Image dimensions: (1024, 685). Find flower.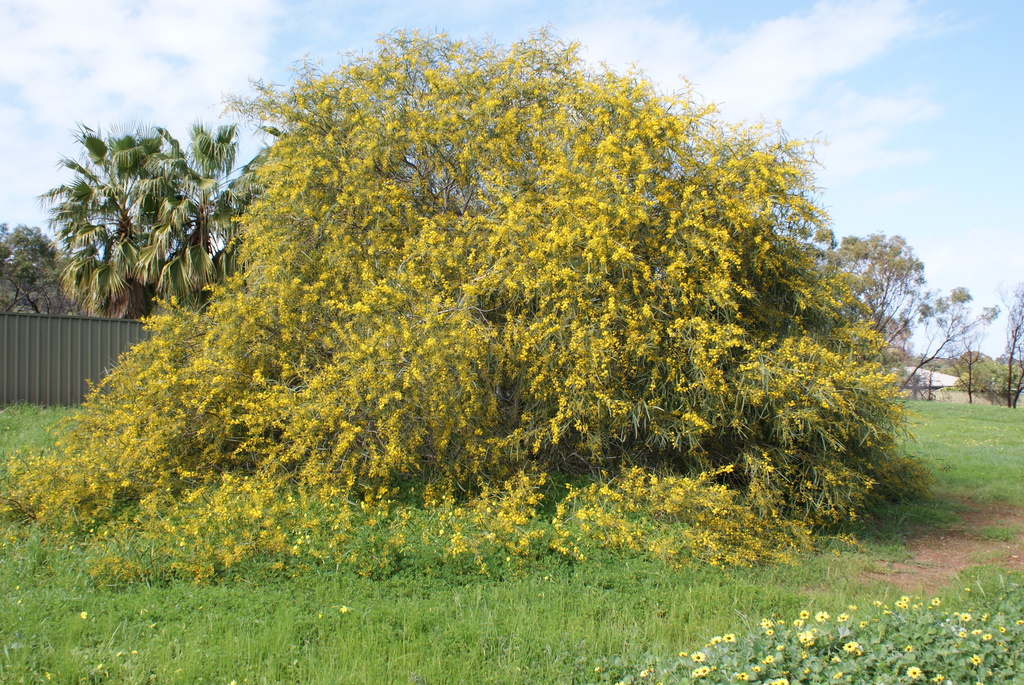
804/664/811/674.
